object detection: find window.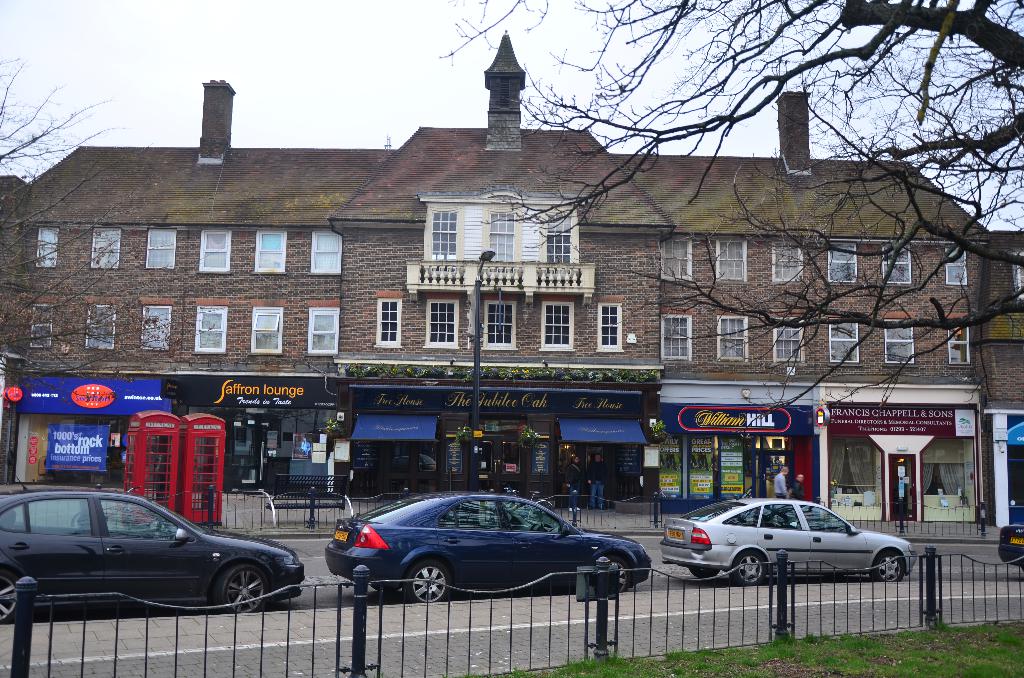
pyautogui.locateOnScreen(893, 246, 915, 286).
